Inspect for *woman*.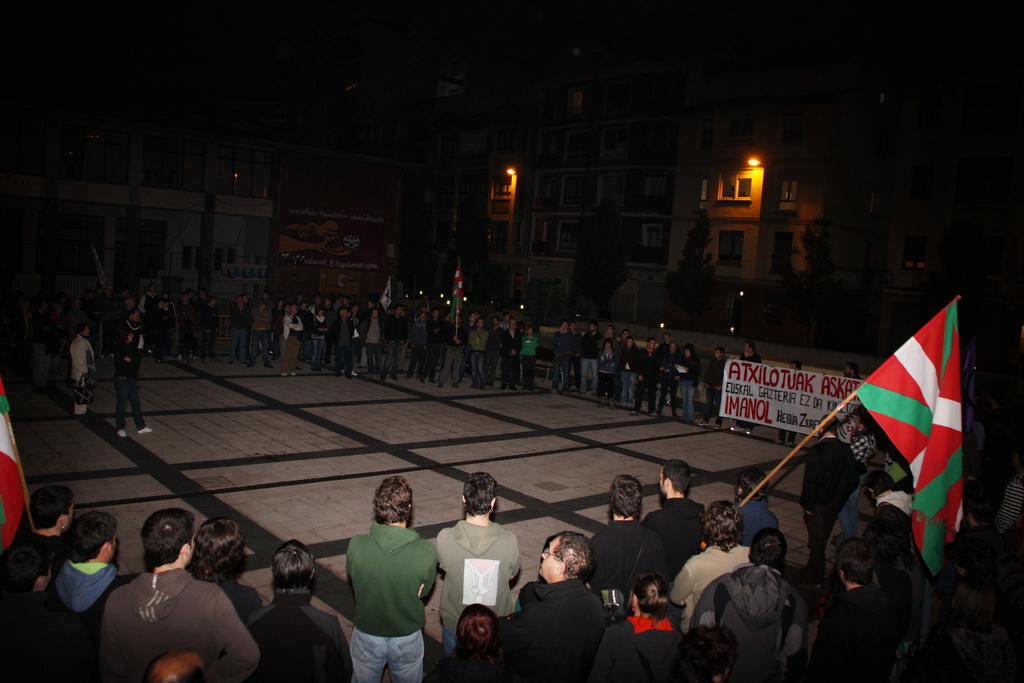
Inspection: [left=420, top=598, right=531, bottom=682].
